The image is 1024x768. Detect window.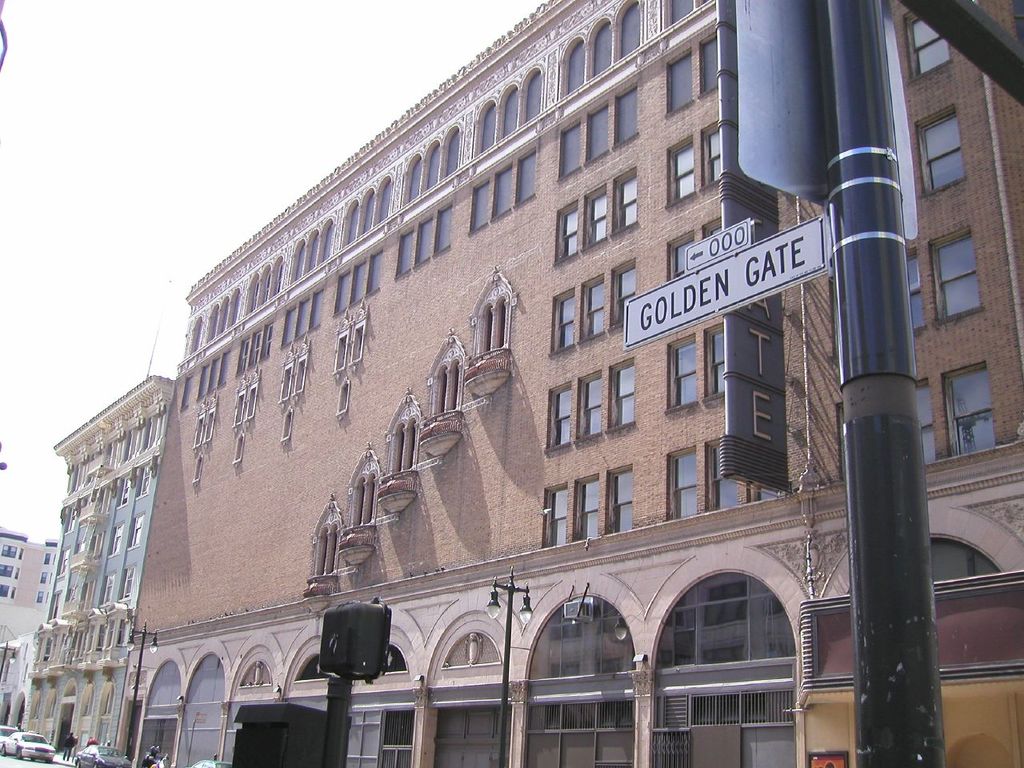
Detection: locate(569, 38, 586, 90).
